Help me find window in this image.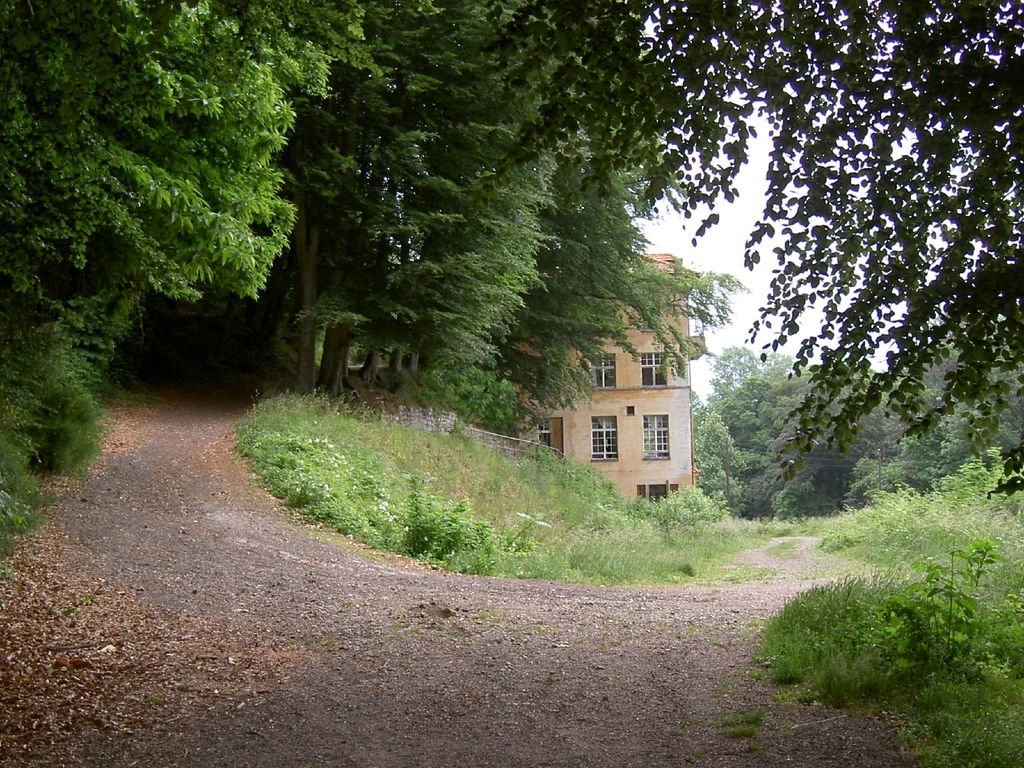
Found it: pyautogui.locateOnScreen(671, 482, 678, 495).
